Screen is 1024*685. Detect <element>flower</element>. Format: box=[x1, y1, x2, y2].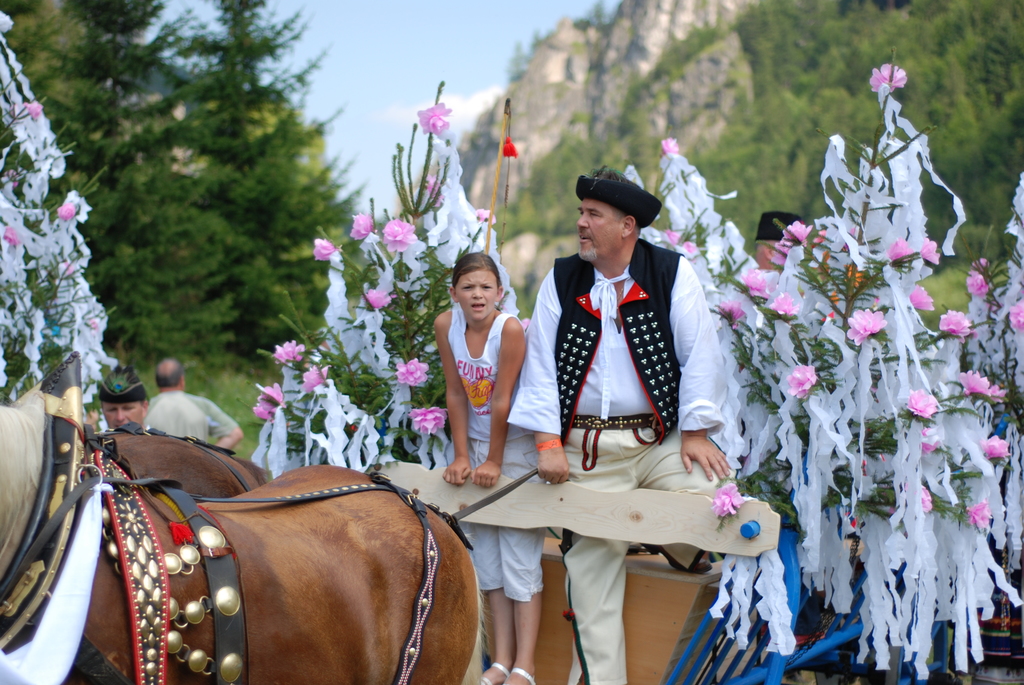
box=[768, 240, 789, 268].
